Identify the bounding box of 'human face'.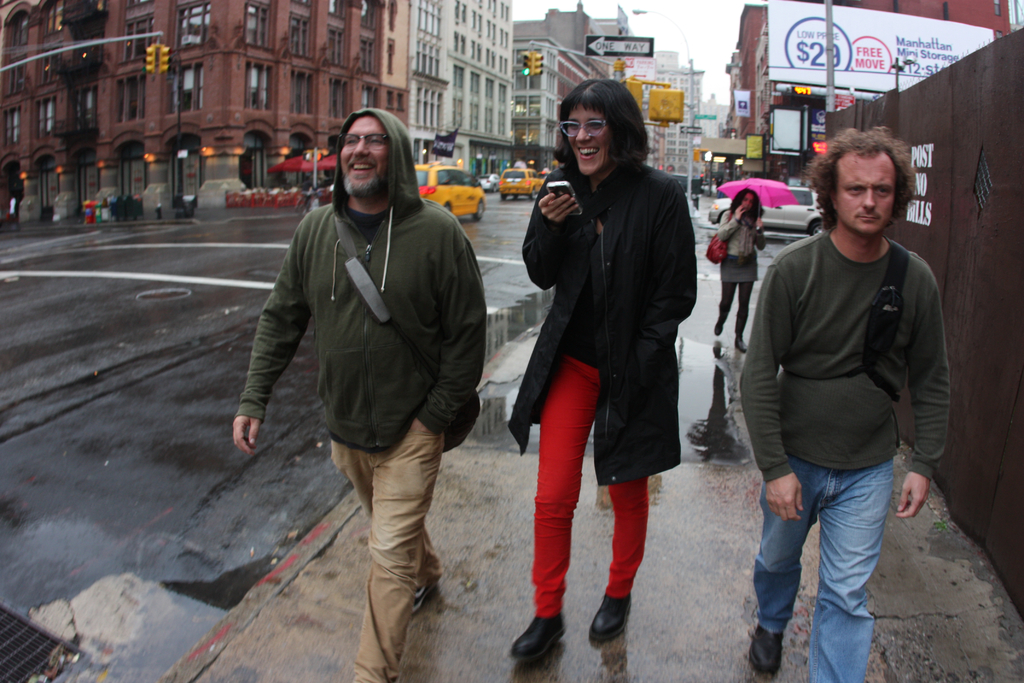
[left=569, top=109, right=610, bottom=174].
